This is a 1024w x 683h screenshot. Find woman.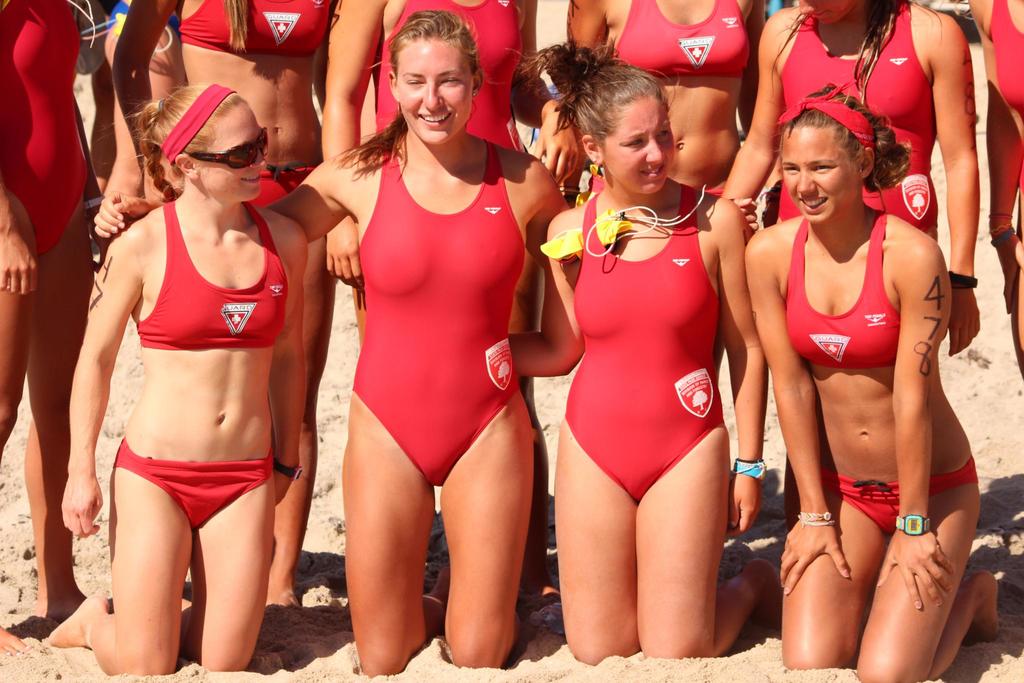
Bounding box: bbox(504, 43, 779, 667).
